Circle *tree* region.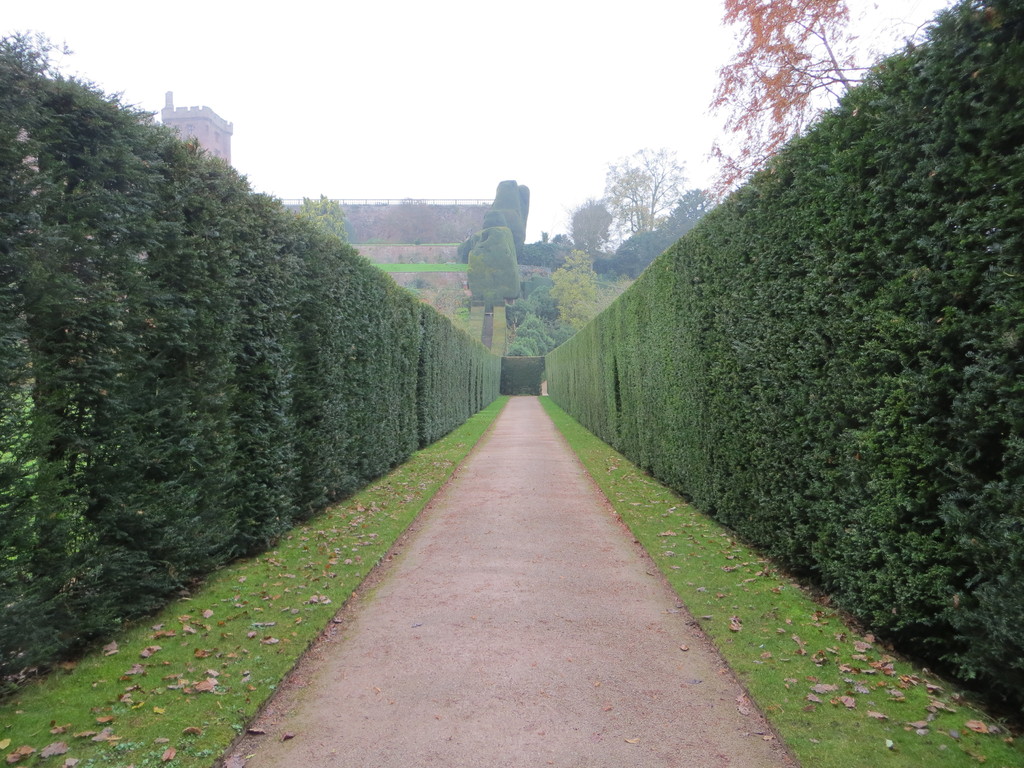
Region: 553:250:593:337.
